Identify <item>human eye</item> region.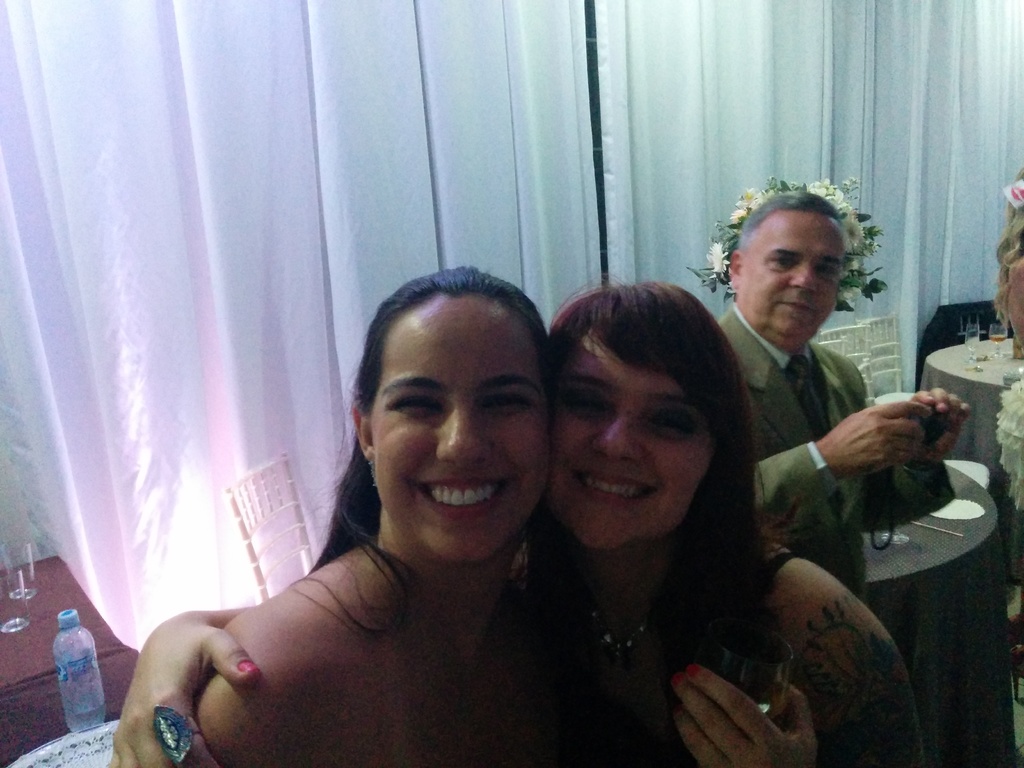
Region: pyautogui.locateOnScreen(378, 388, 446, 420).
